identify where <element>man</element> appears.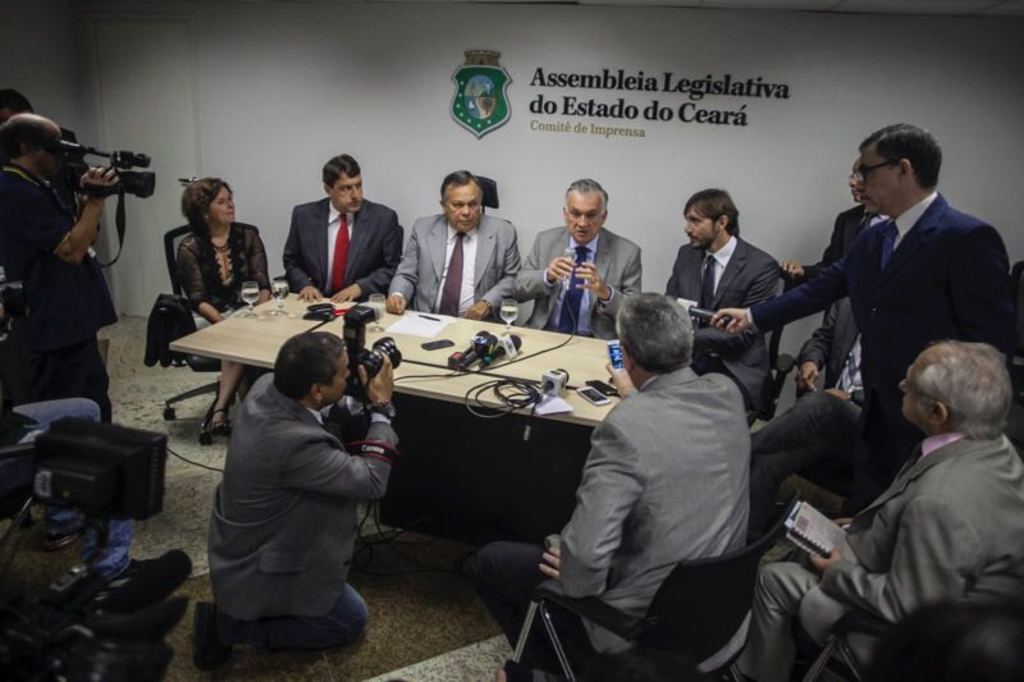
Appears at [left=508, top=173, right=645, bottom=344].
